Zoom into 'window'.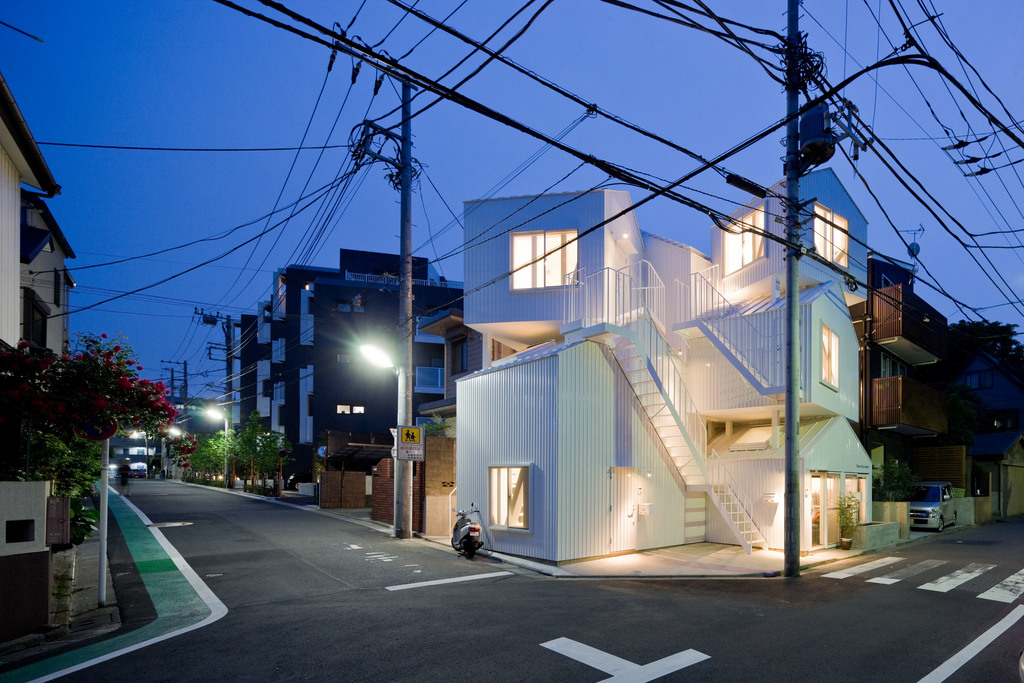
Zoom target: box(808, 195, 856, 268).
